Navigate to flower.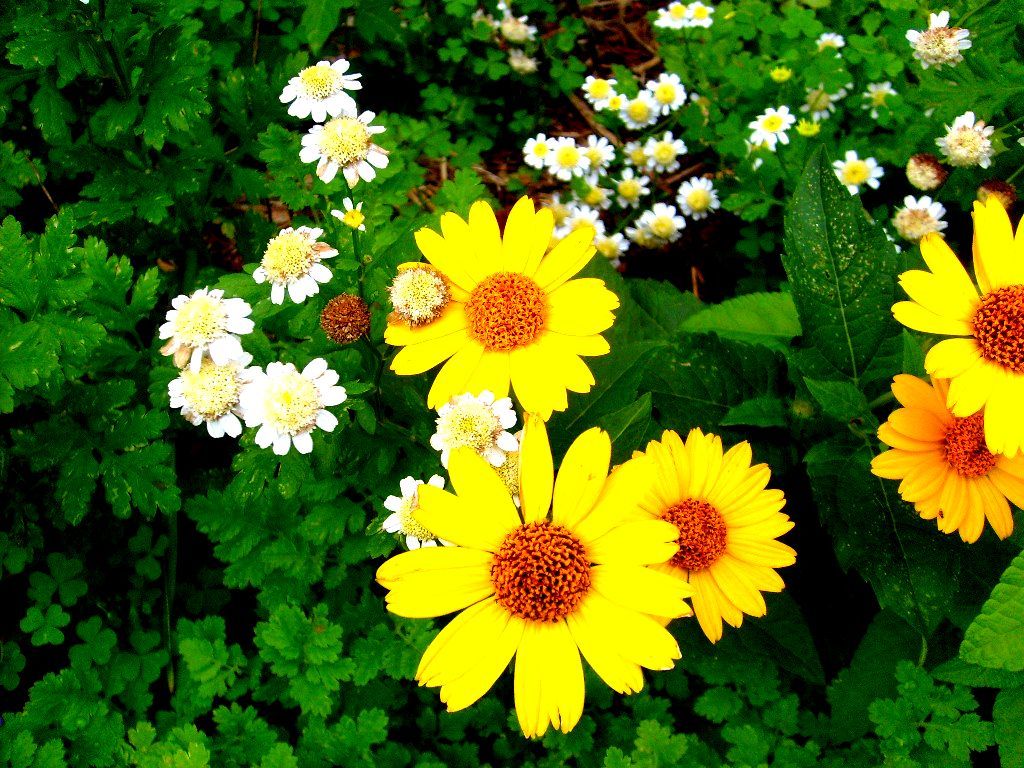
Navigation target: bbox=[934, 103, 994, 175].
